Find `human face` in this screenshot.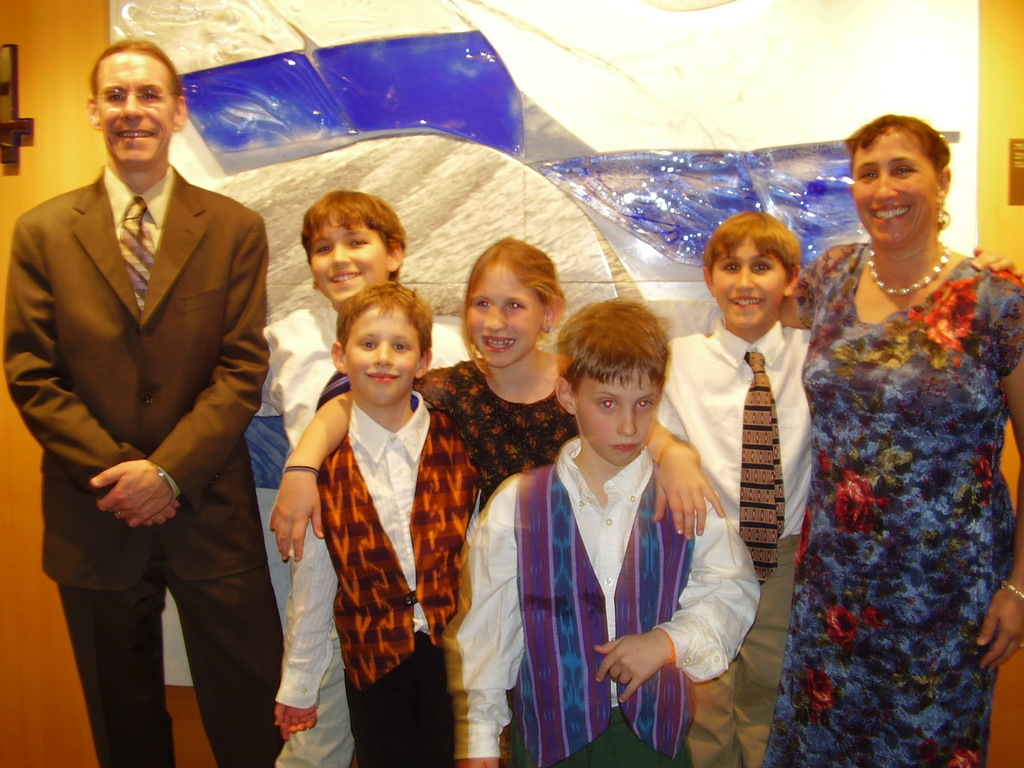
The bounding box for `human face` is (853, 128, 948, 250).
